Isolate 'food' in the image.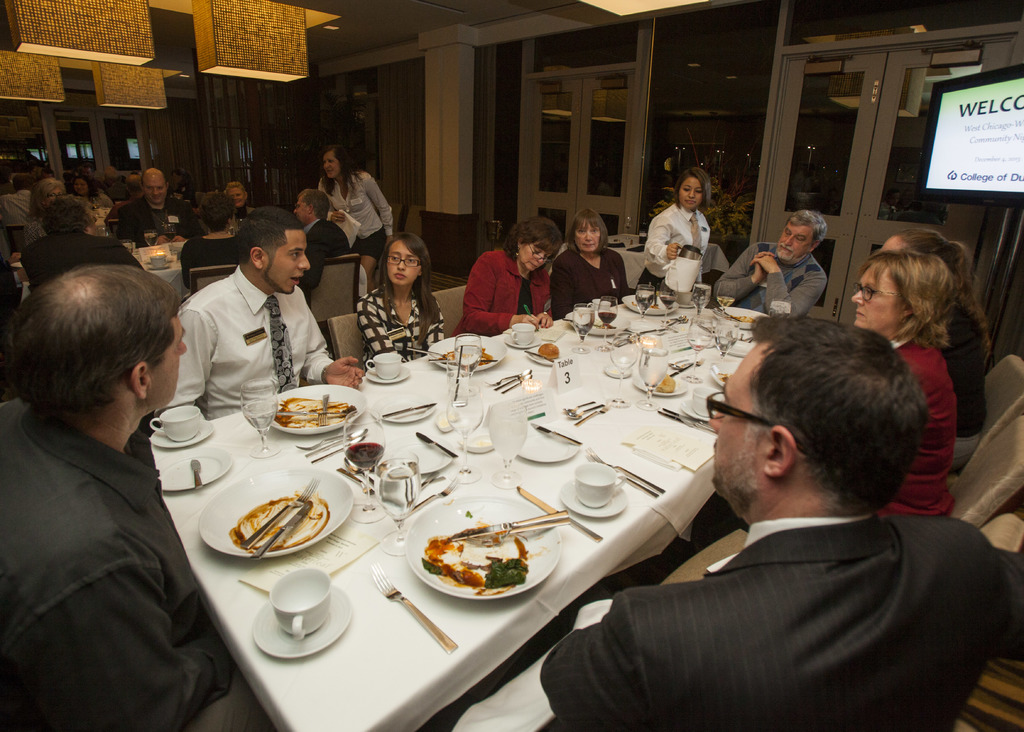
Isolated region: <region>717, 371, 731, 379</region>.
